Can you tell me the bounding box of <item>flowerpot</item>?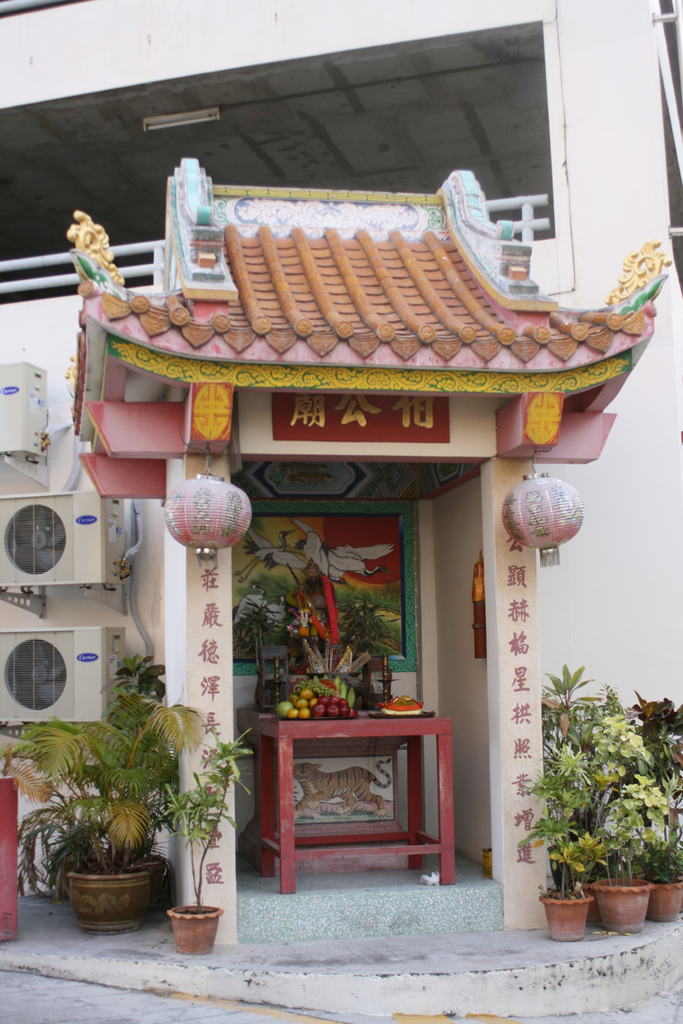
select_region(52, 847, 157, 927).
